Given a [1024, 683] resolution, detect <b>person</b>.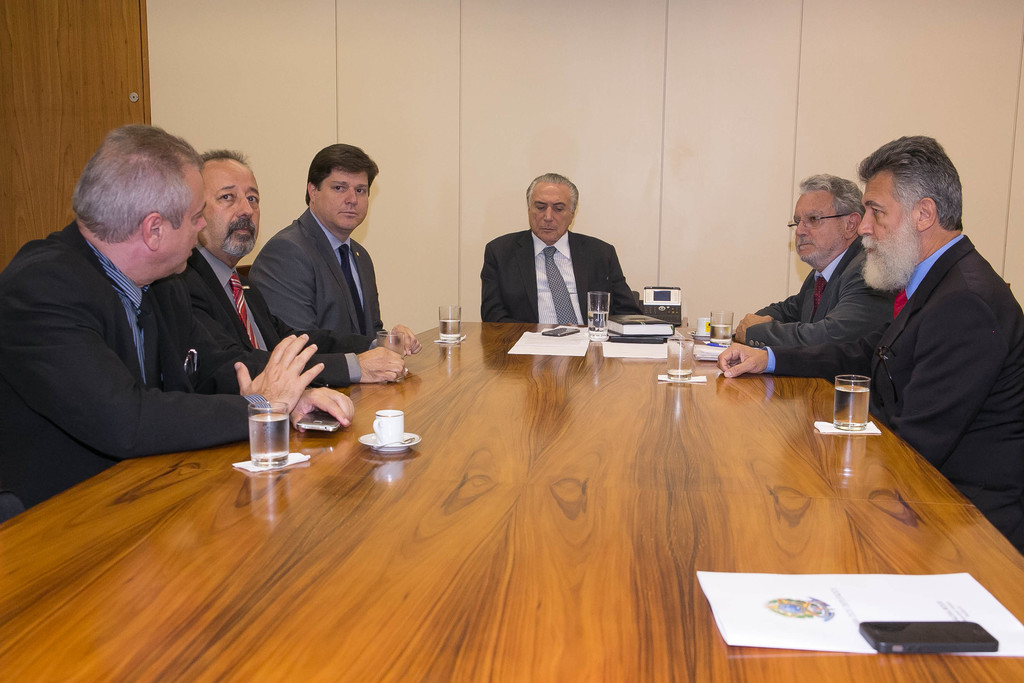
crop(145, 145, 410, 387).
